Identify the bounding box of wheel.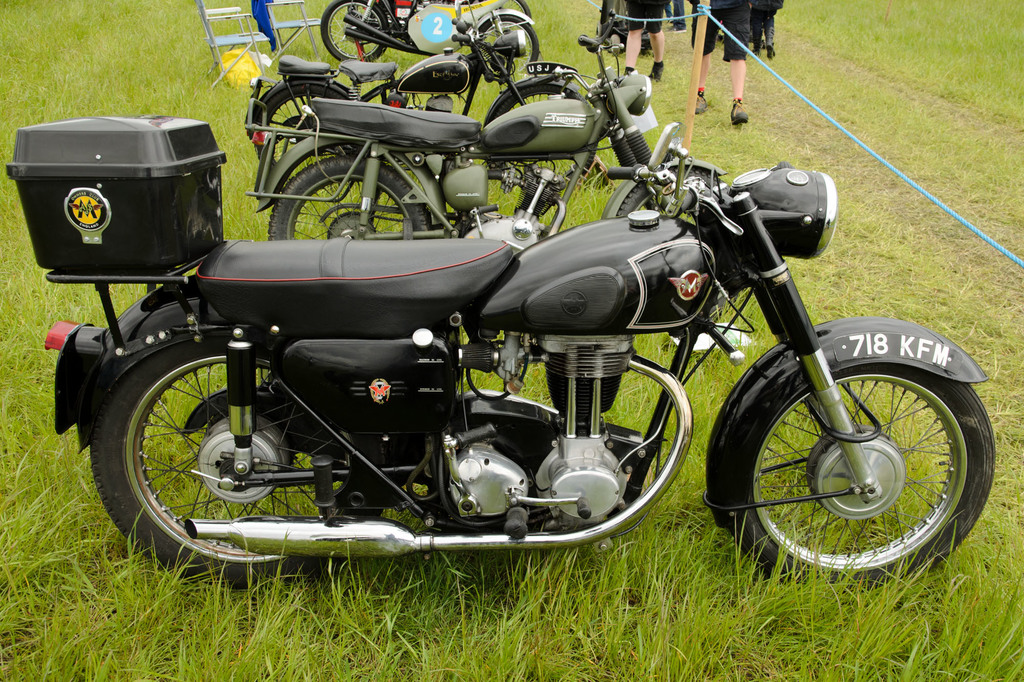
bbox=(317, 0, 387, 66).
